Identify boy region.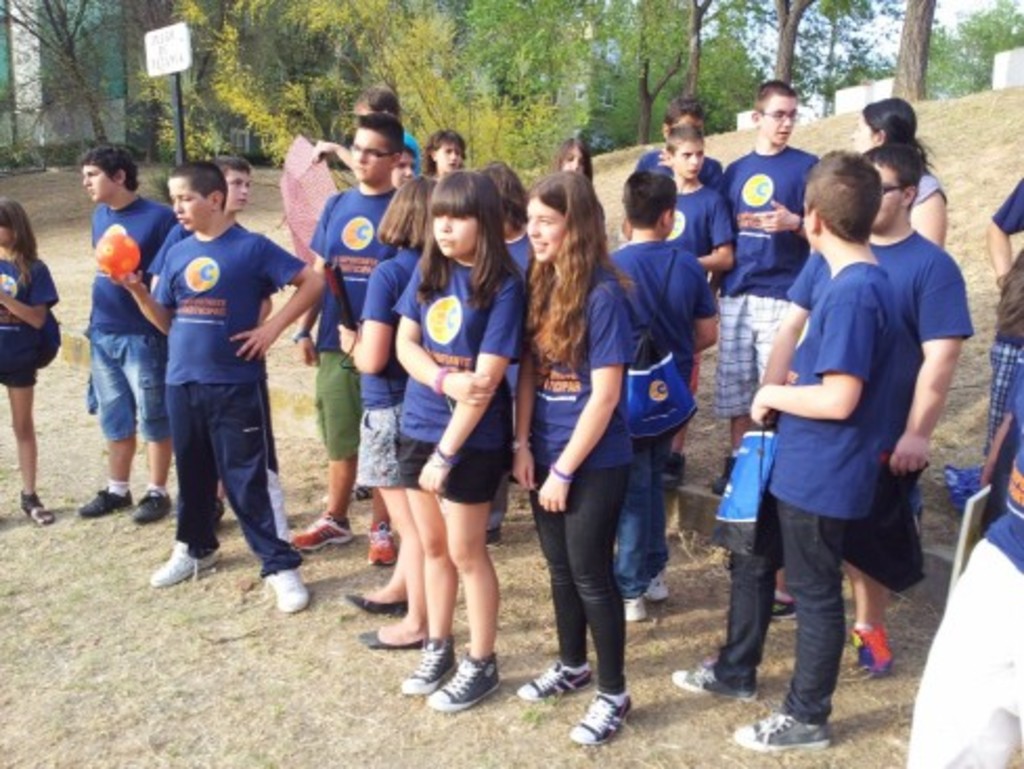
Region: <bbox>624, 122, 737, 283</bbox>.
